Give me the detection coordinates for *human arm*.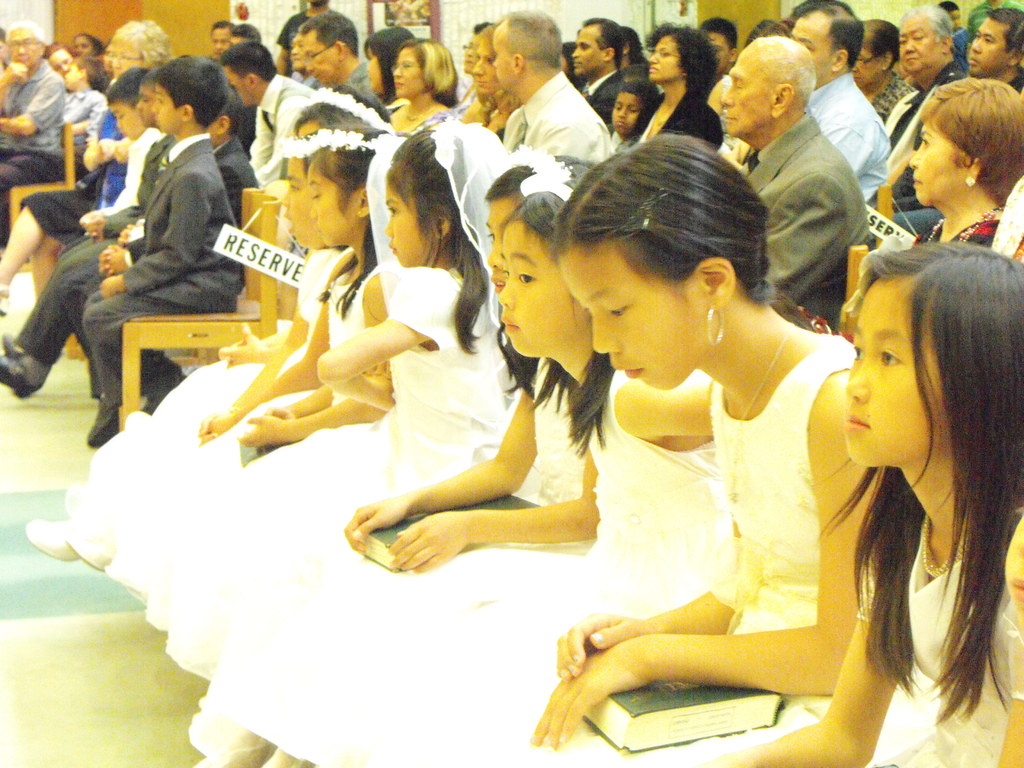
box=[248, 114, 279, 167].
